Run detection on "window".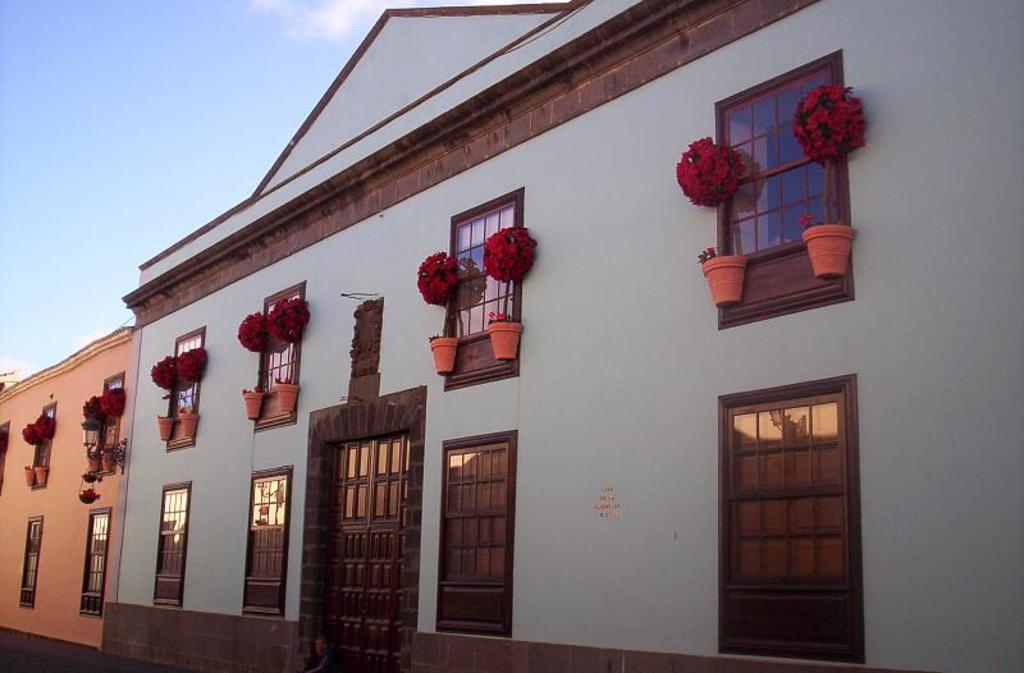
Result: (161, 326, 205, 452).
